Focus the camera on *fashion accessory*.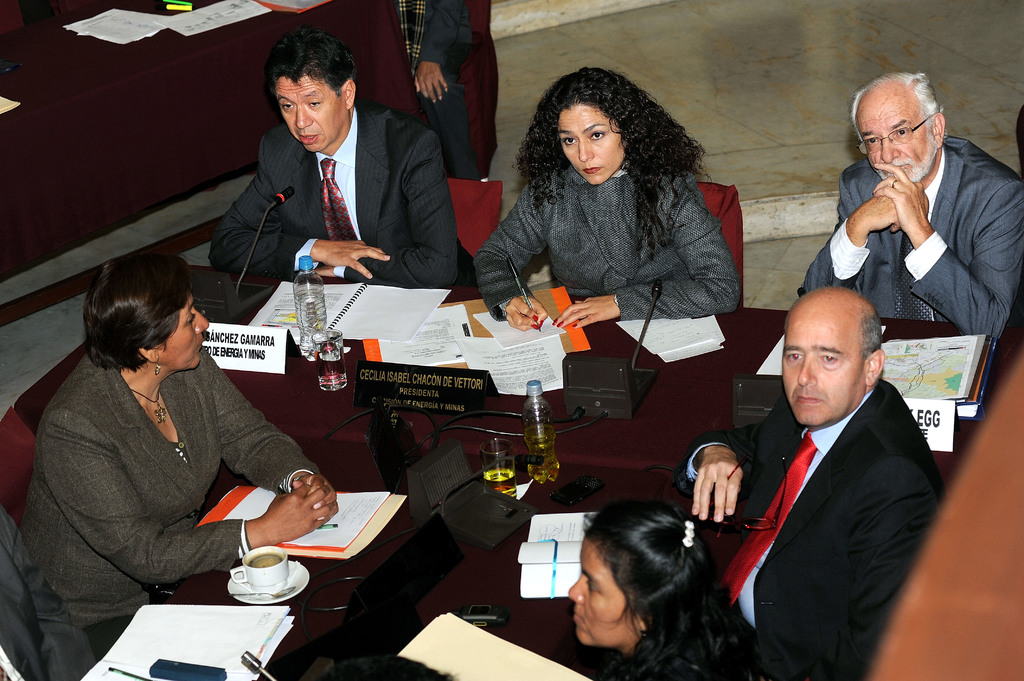
Focus region: crop(678, 517, 700, 549).
